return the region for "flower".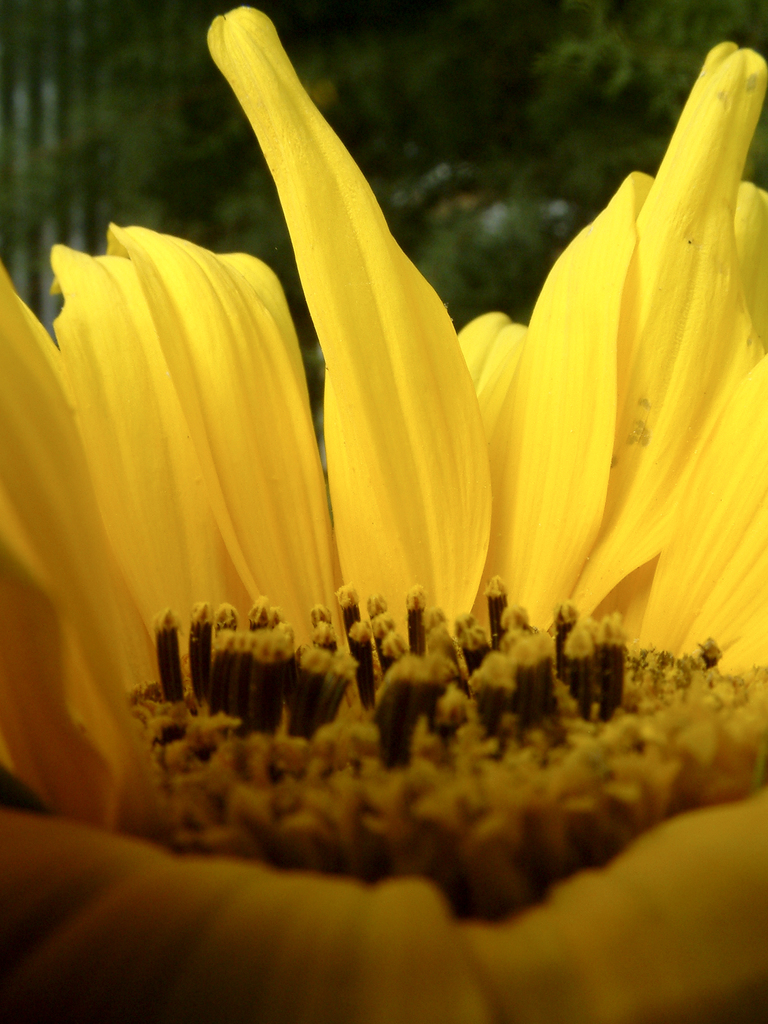
0,8,767,925.
